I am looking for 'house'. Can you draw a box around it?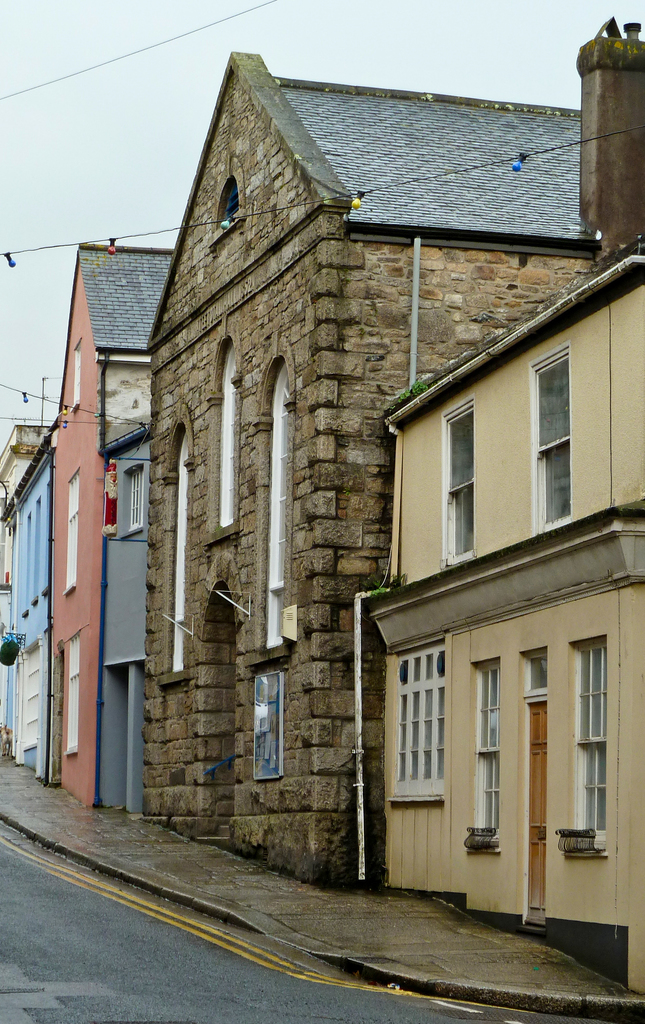
Sure, the bounding box is select_region(149, 19, 644, 888).
